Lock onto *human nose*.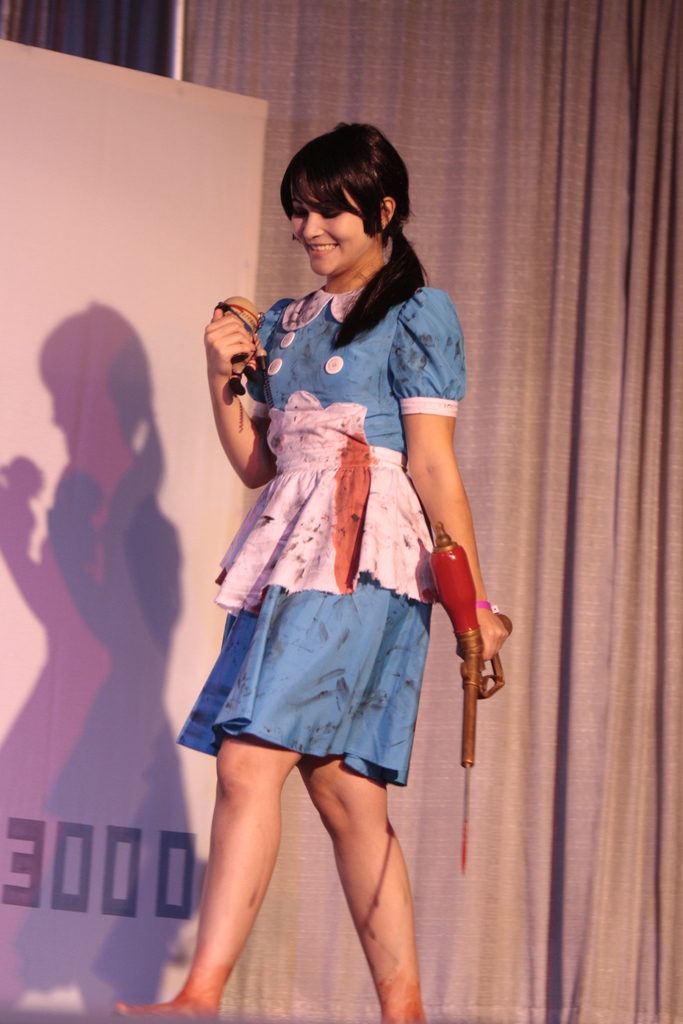
Locked: Rect(302, 212, 324, 240).
